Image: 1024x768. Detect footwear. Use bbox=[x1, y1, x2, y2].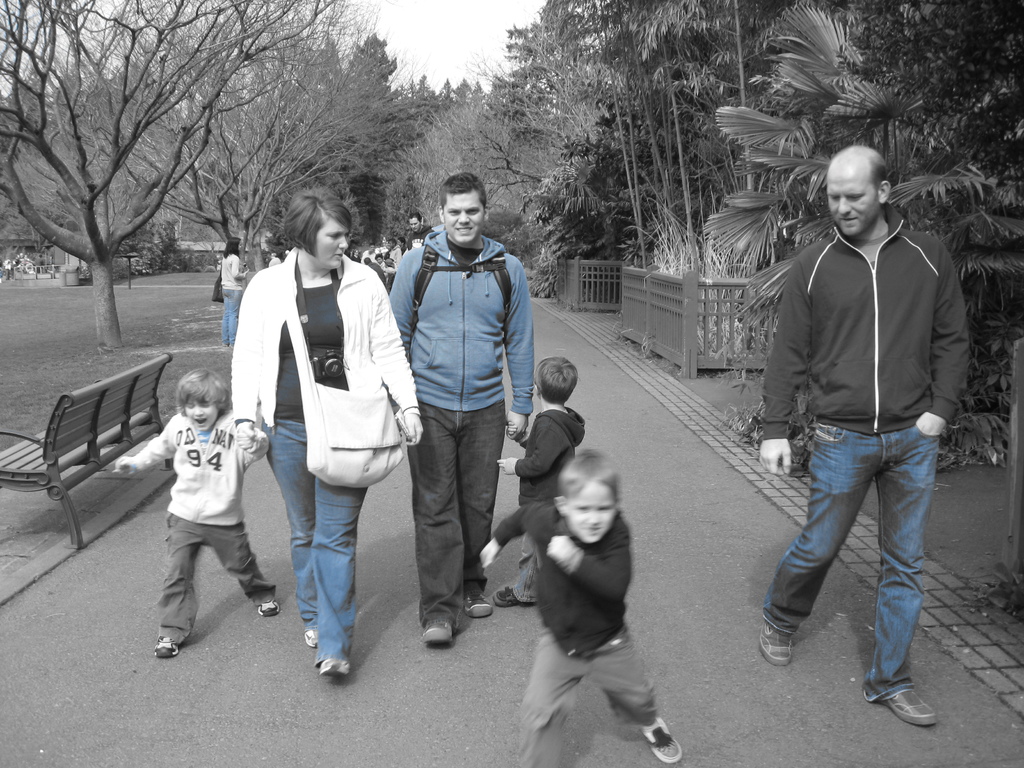
bbox=[422, 623, 456, 646].
